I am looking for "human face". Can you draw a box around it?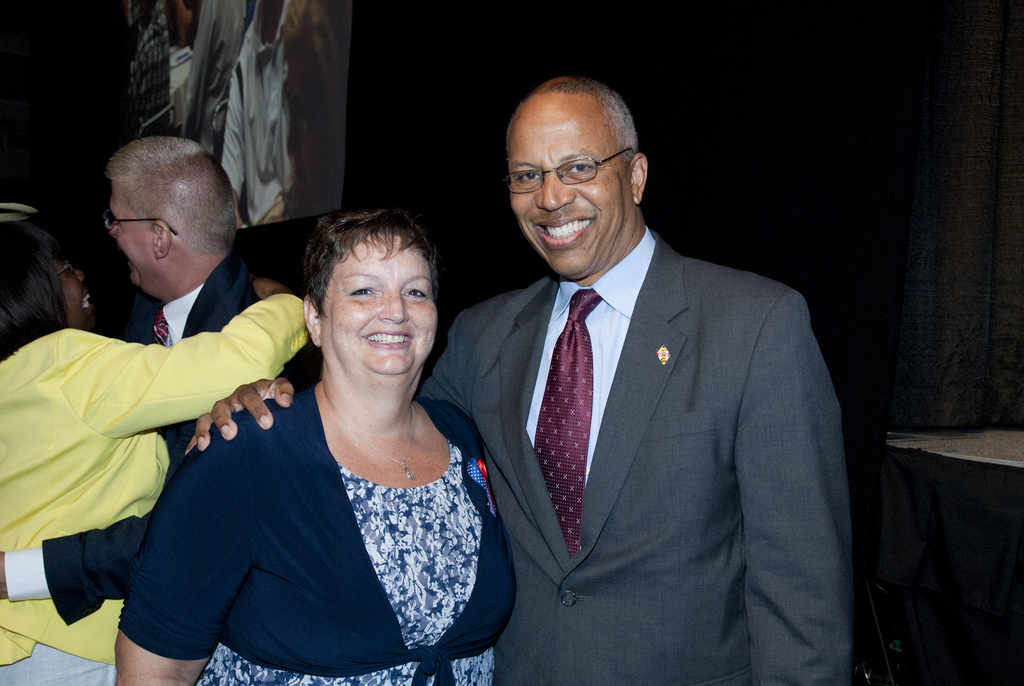
Sure, the bounding box is (106,181,156,294).
